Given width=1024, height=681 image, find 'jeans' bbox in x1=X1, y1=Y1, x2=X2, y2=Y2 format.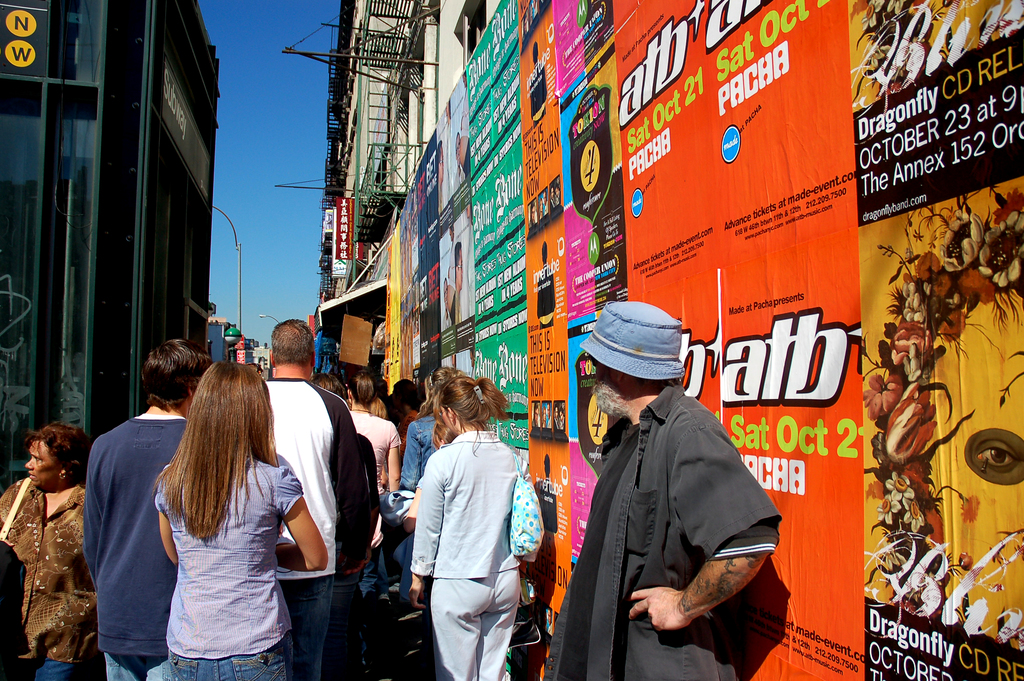
x1=283, y1=575, x2=333, y2=680.
